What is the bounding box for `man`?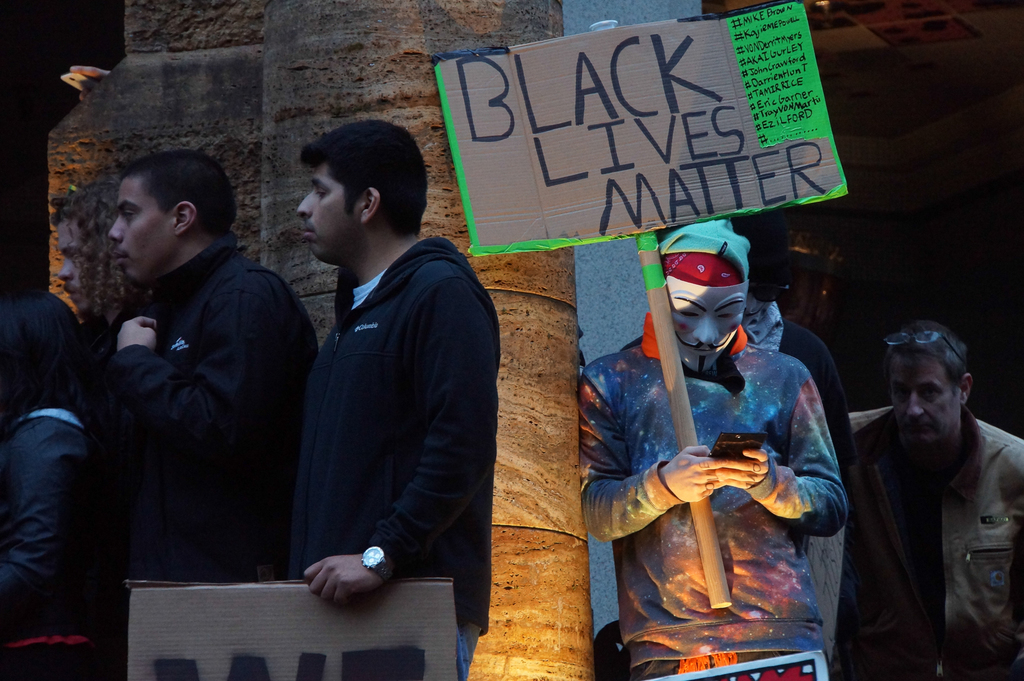
{"x1": 47, "y1": 179, "x2": 161, "y2": 405}.
